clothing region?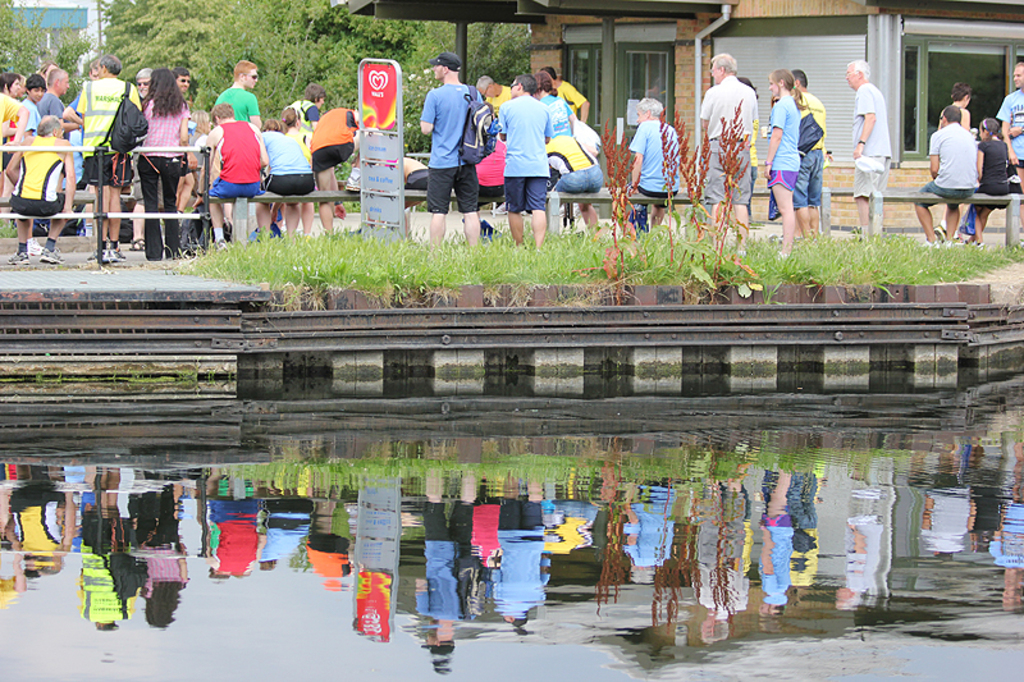
73,73,147,184
